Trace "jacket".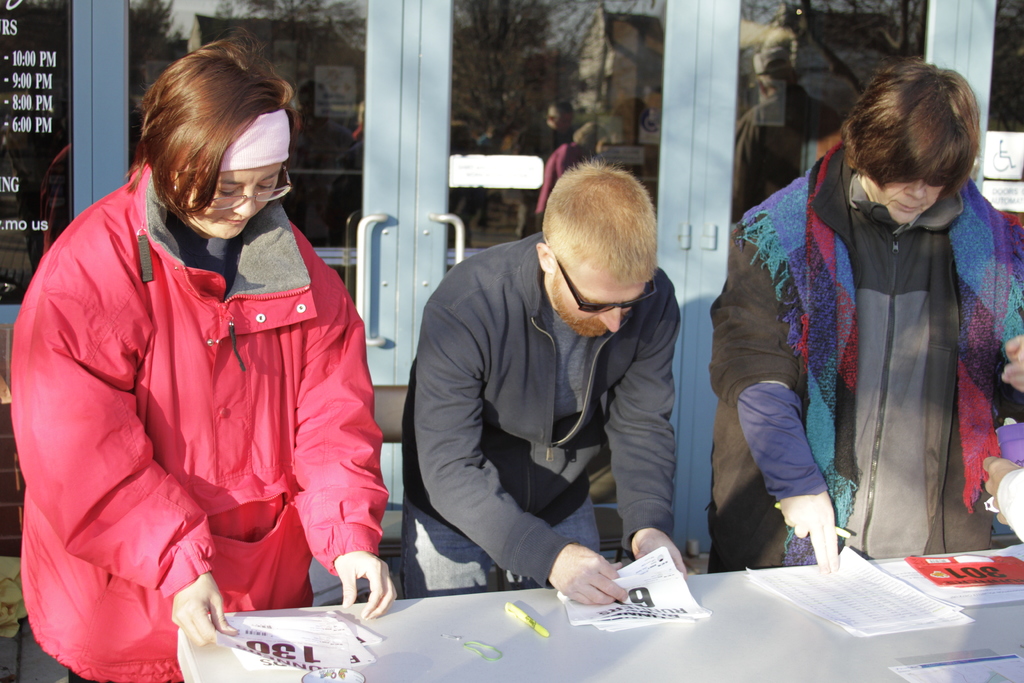
Traced to 21/111/394/648.
